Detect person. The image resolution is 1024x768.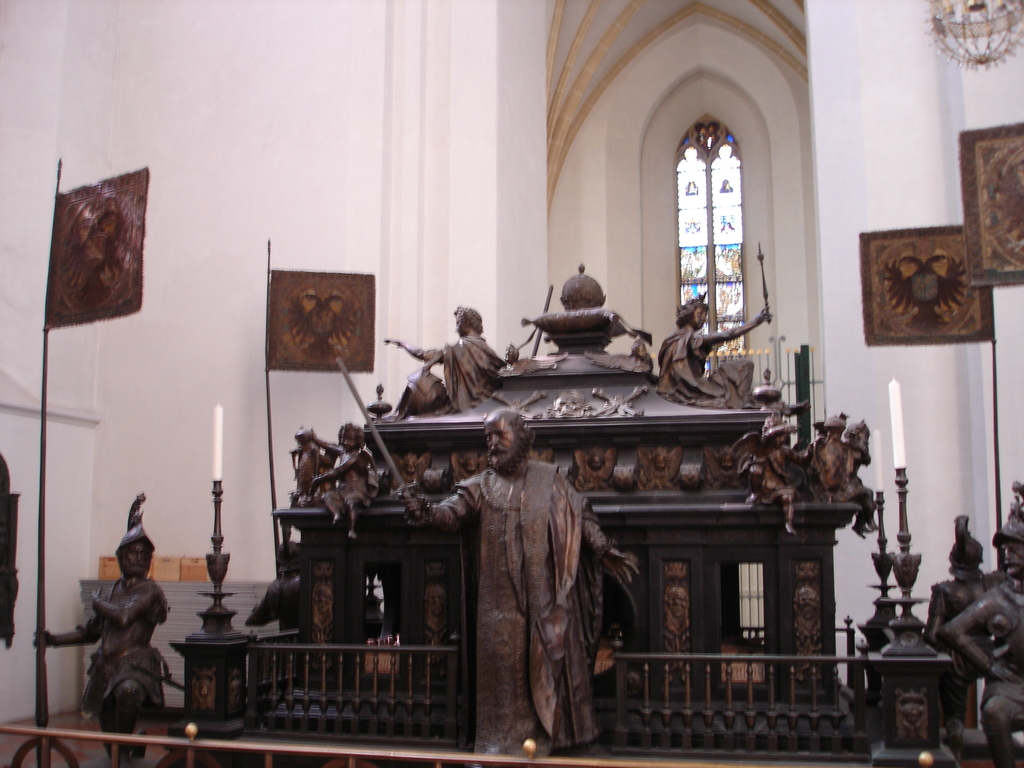
bbox=(923, 545, 989, 728).
